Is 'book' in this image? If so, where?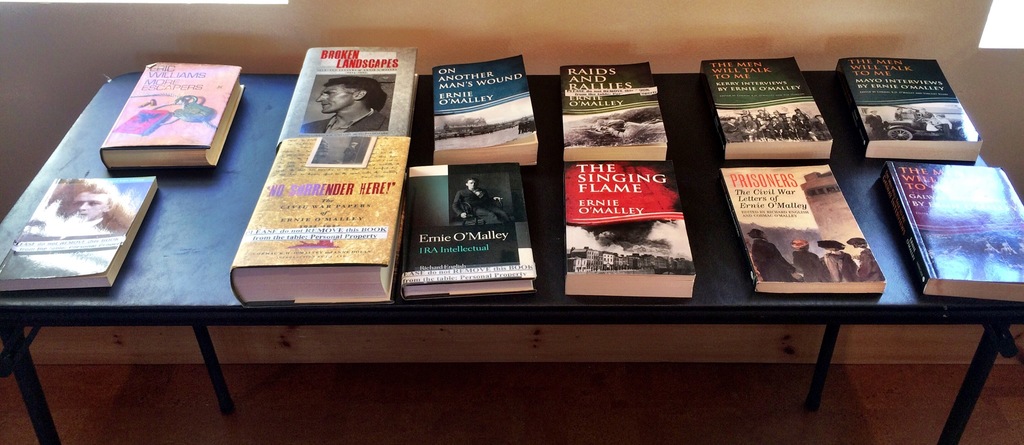
Yes, at [834, 59, 988, 155].
